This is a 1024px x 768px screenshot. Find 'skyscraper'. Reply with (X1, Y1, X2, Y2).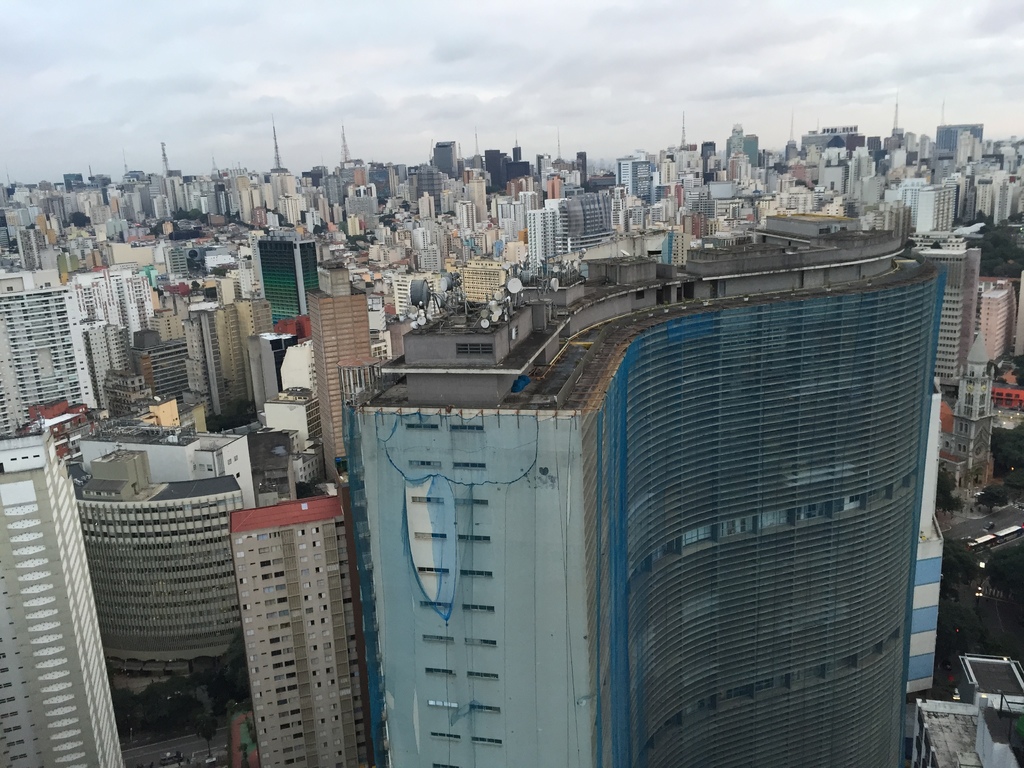
(393, 161, 406, 178).
